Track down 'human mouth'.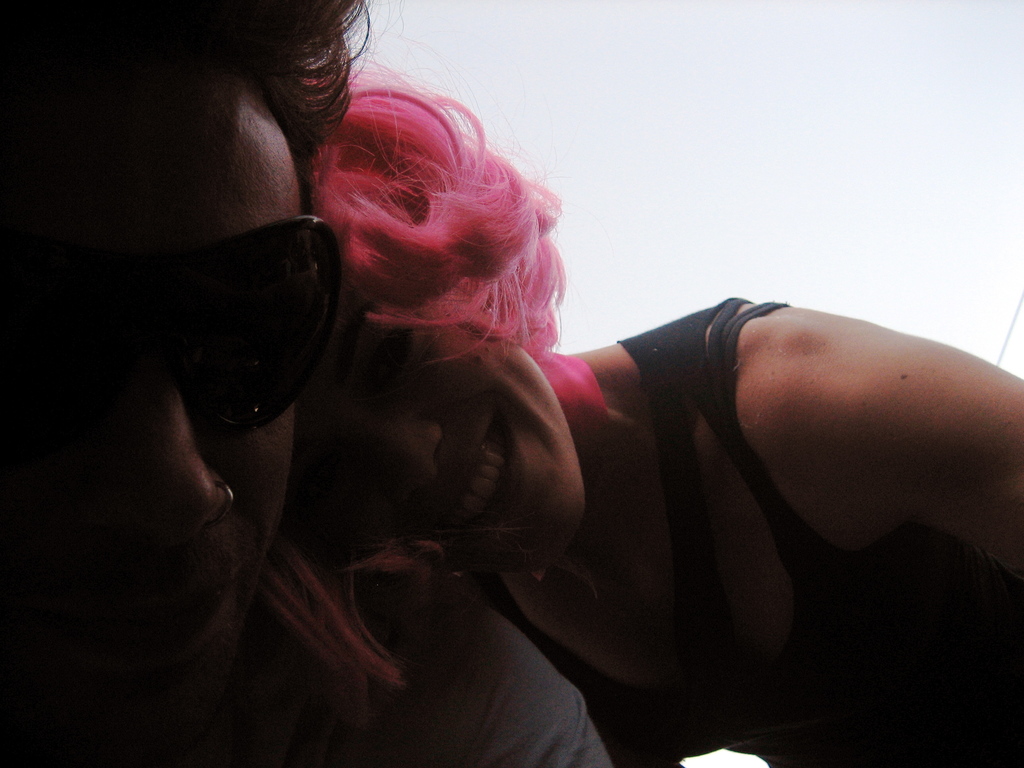
Tracked to {"x1": 65, "y1": 537, "x2": 243, "y2": 655}.
